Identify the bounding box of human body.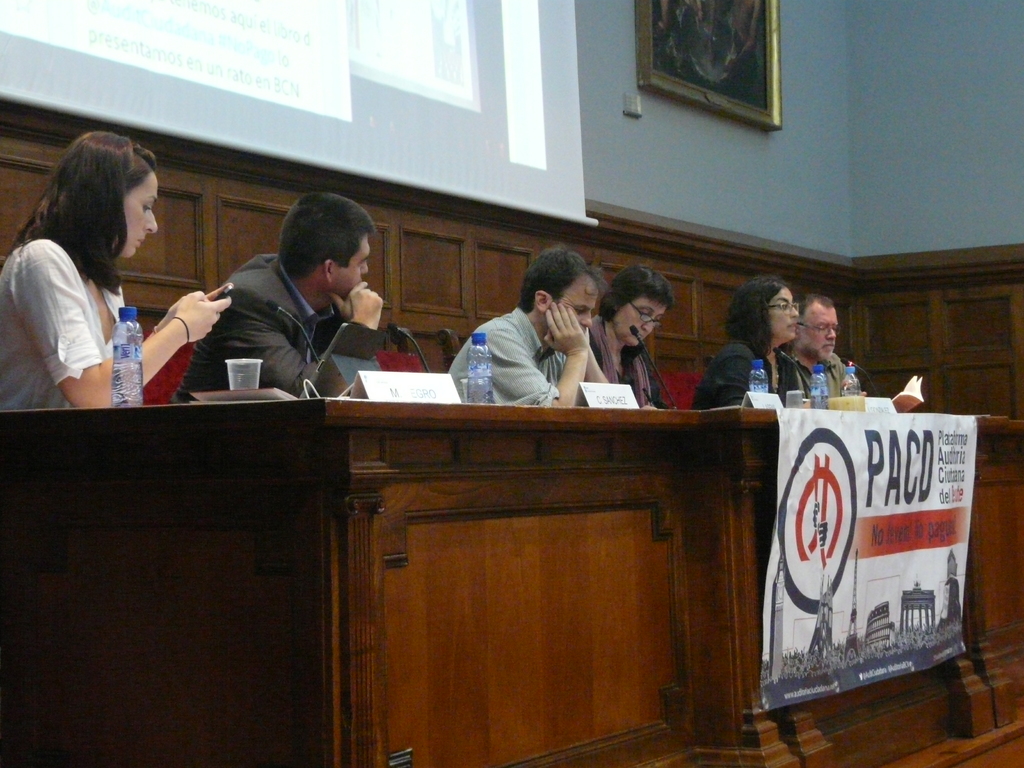
Rect(787, 351, 878, 402).
